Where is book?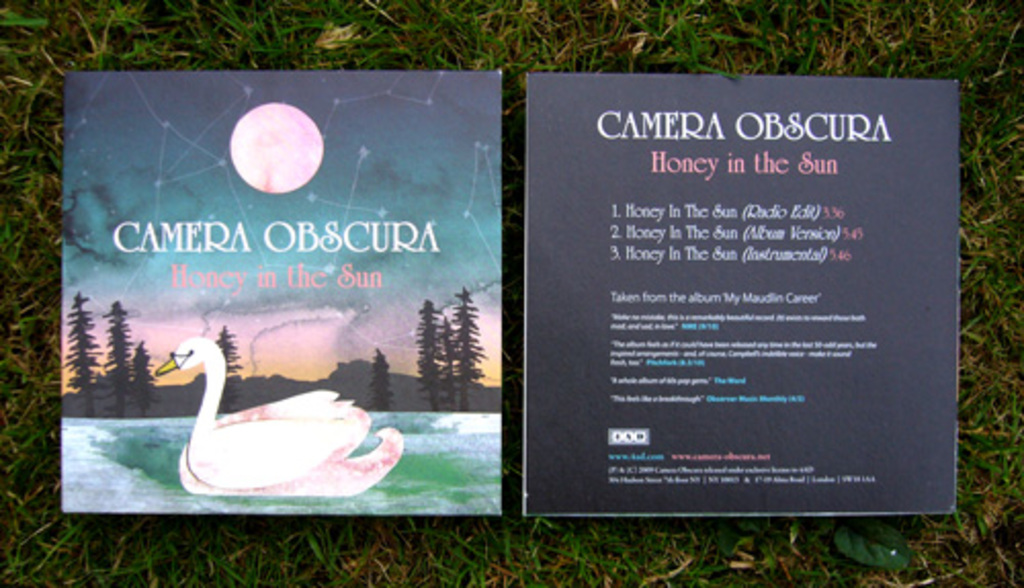
box(61, 72, 512, 516).
